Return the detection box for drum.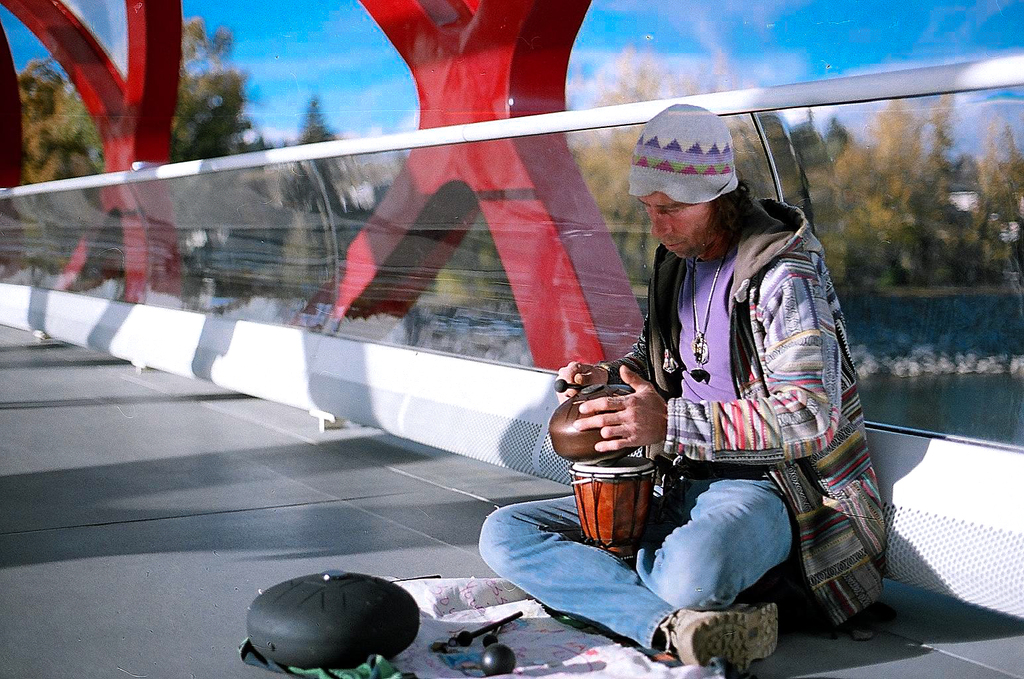
left=567, top=456, right=659, bottom=560.
